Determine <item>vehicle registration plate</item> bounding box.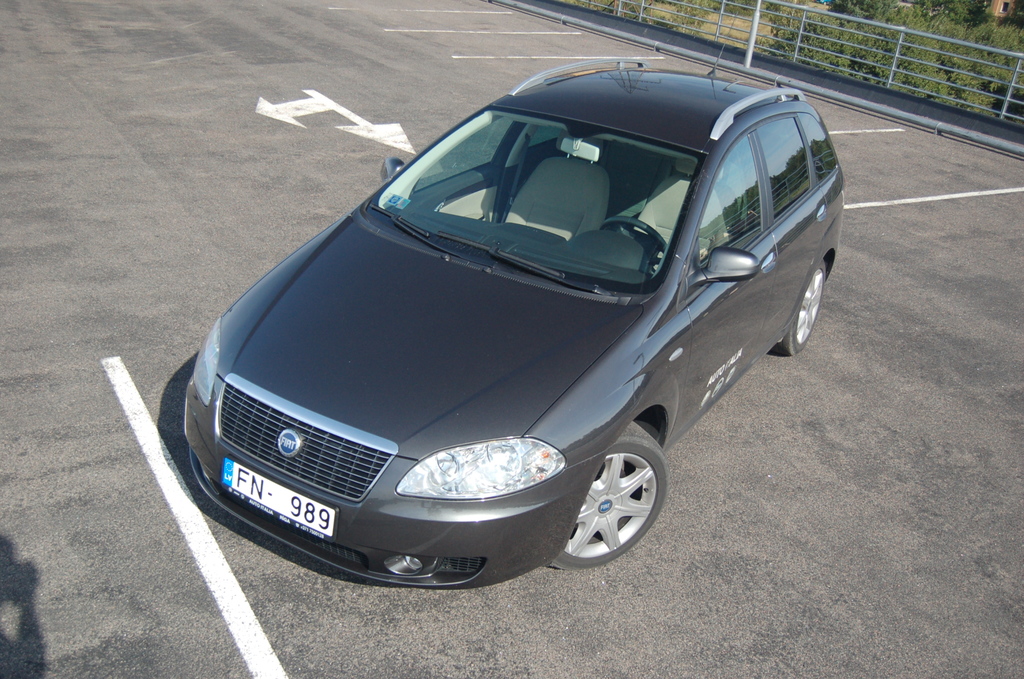
Determined: pyautogui.locateOnScreen(216, 481, 341, 539).
